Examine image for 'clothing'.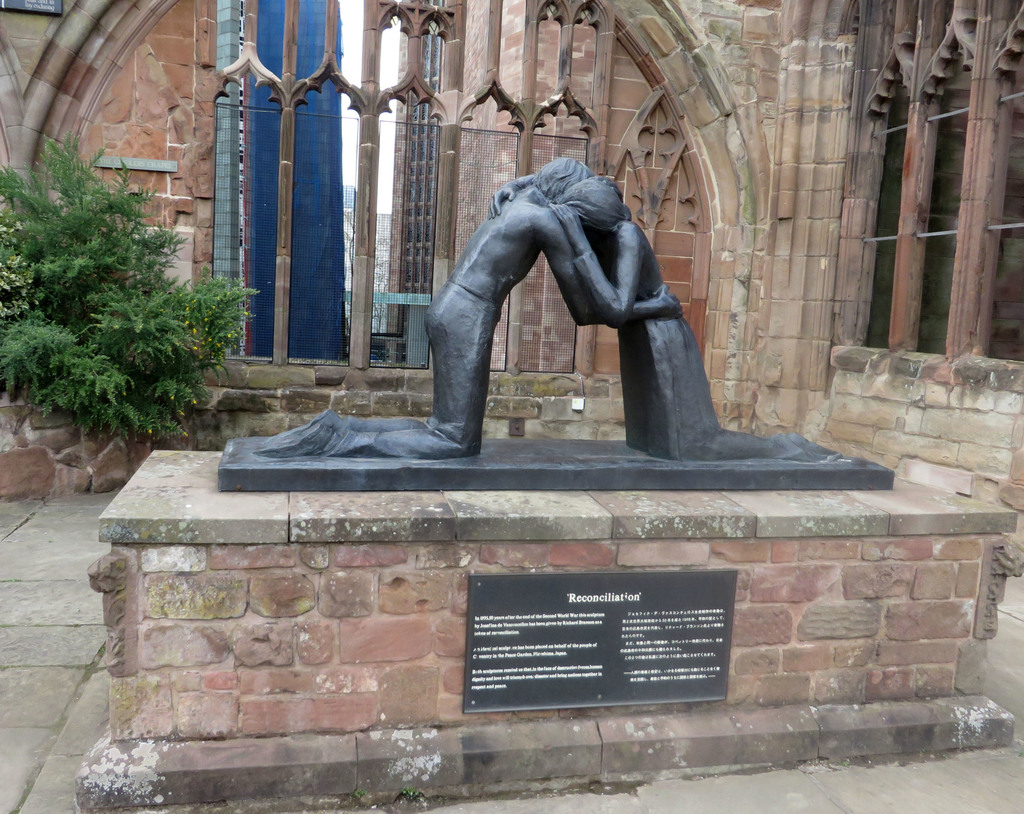
Examination result: 331 282 486 461.
